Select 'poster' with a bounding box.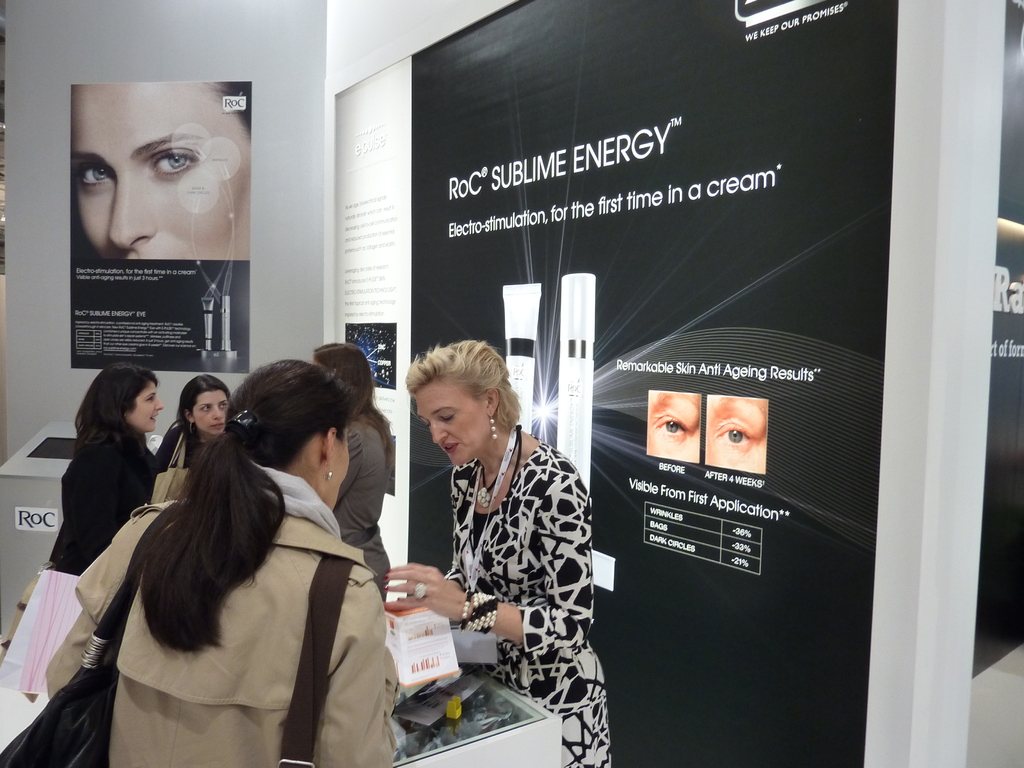
(69, 84, 250, 376).
